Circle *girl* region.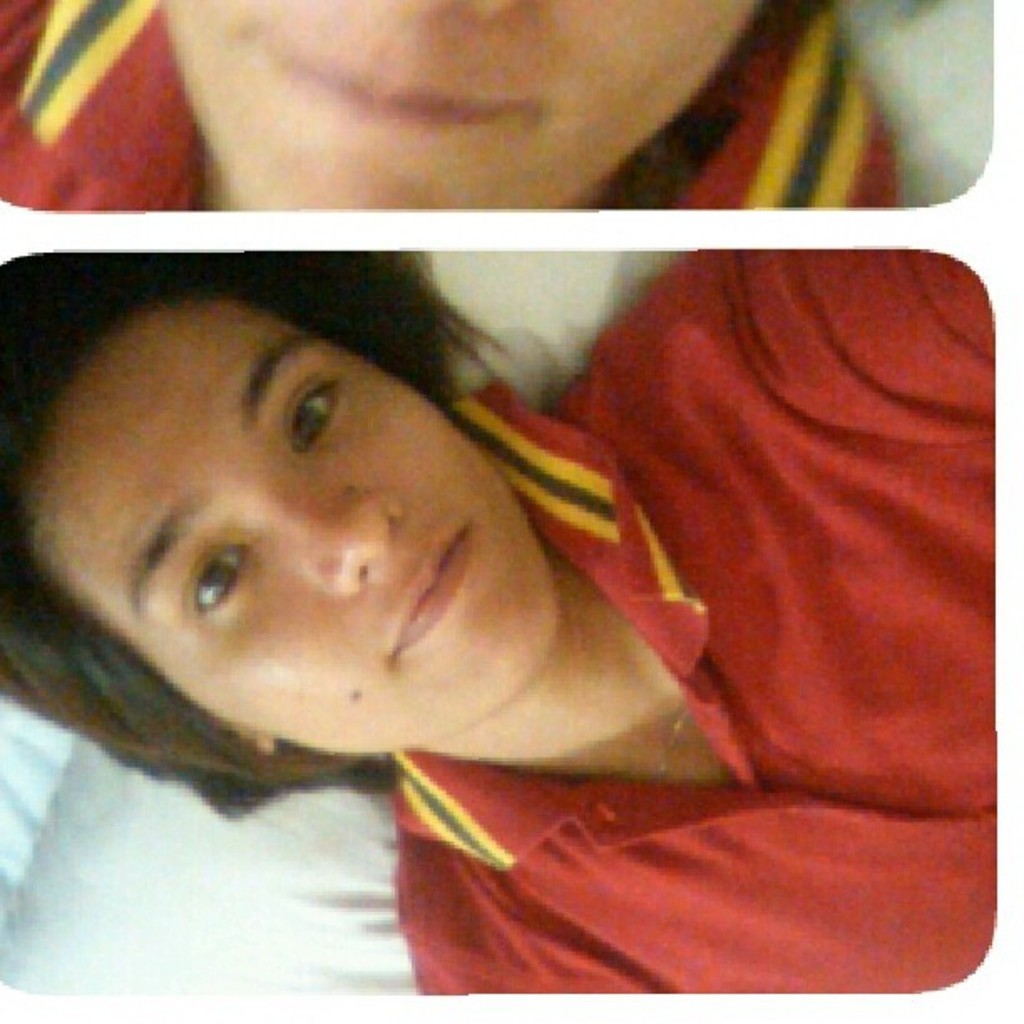
Region: x1=0, y1=0, x2=893, y2=211.
